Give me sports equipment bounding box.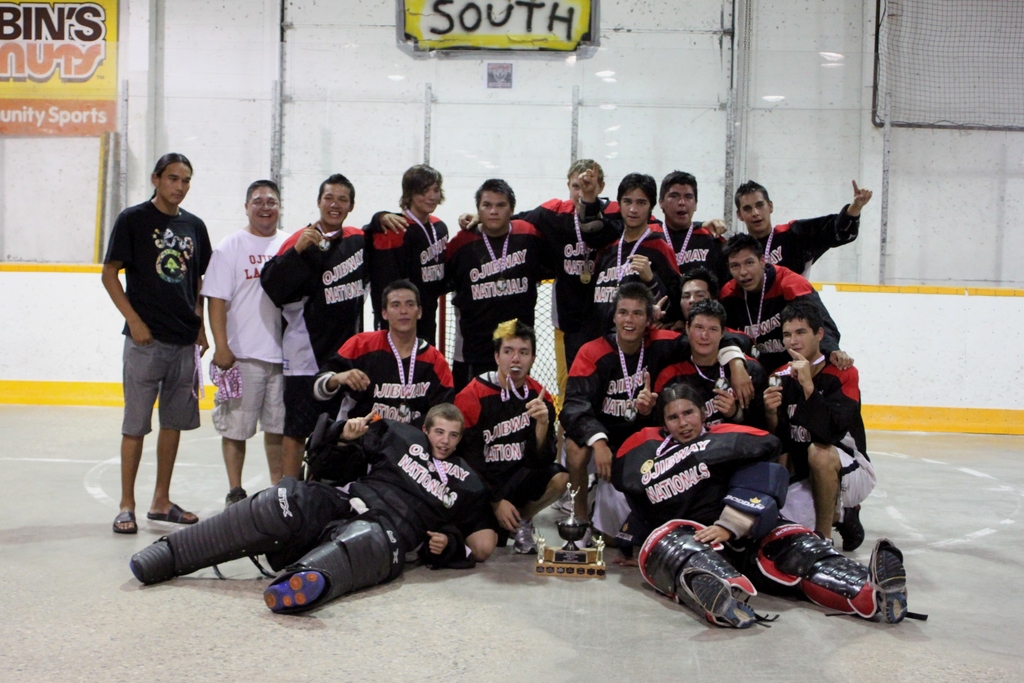
(130, 476, 307, 586).
